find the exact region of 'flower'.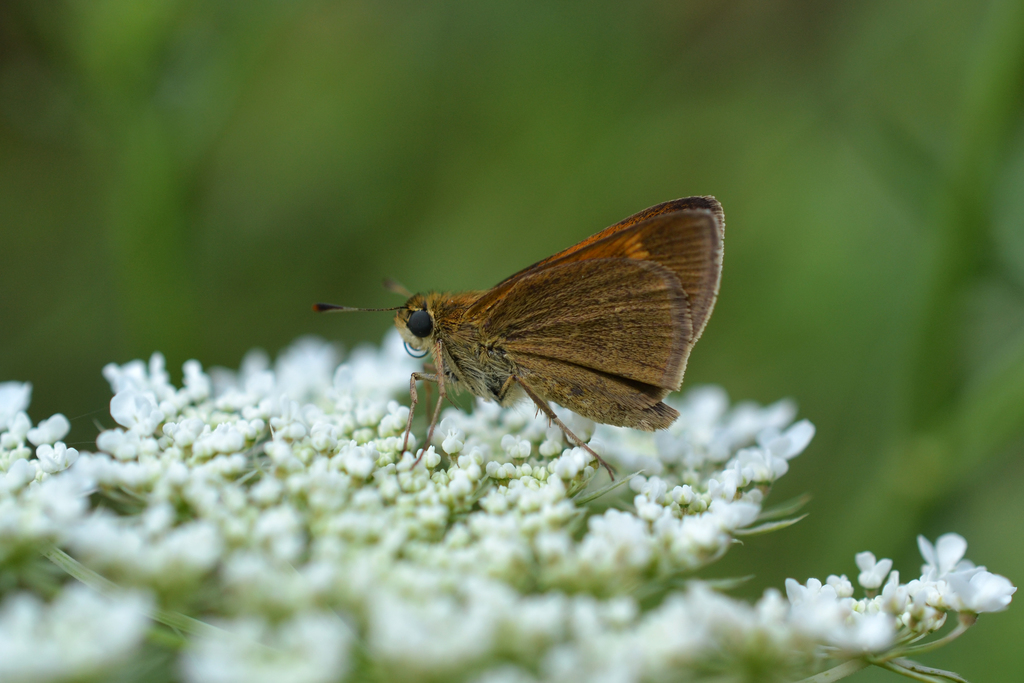
Exact region: x1=930, y1=565, x2=1014, y2=611.
